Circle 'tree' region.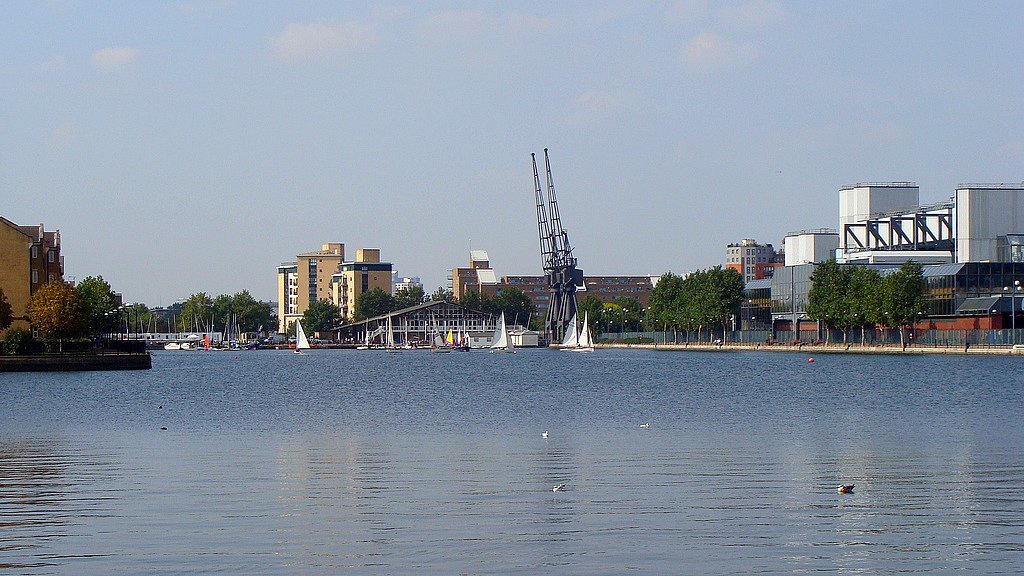
Region: x1=354, y1=287, x2=419, y2=327.
